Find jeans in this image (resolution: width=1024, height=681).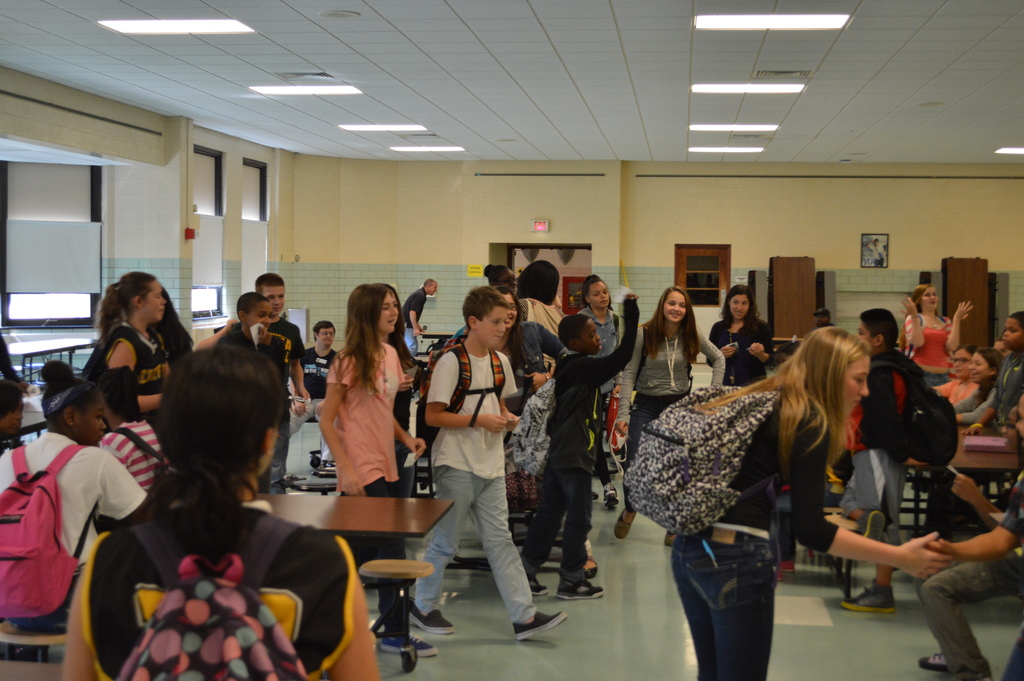
x1=668, y1=526, x2=776, y2=680.
